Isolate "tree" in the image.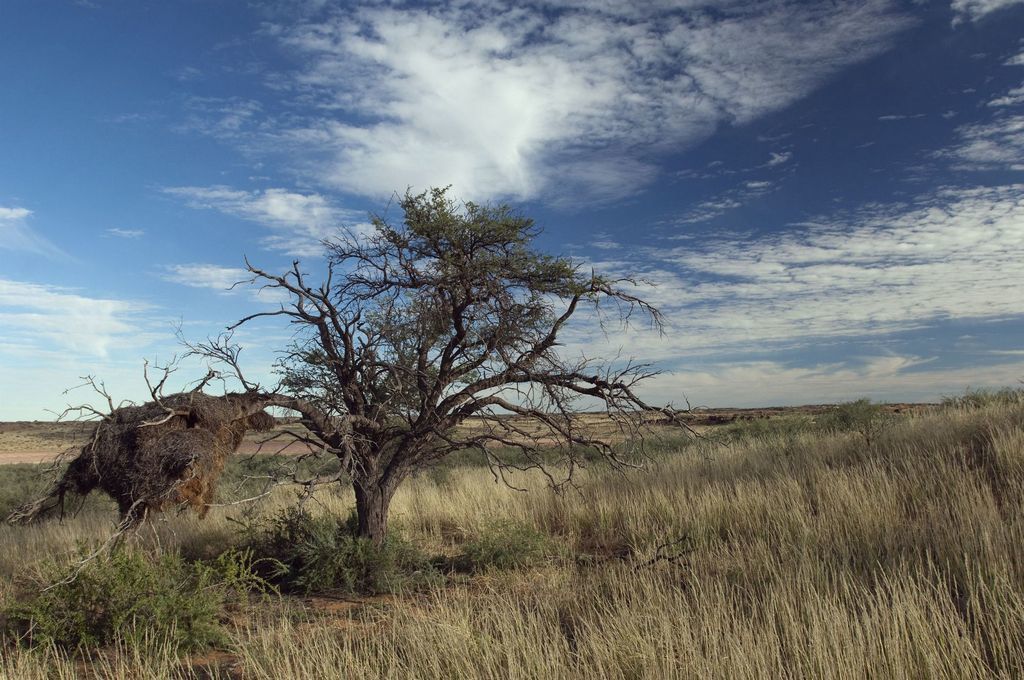
Isolated region: <bbox>51, 179, 731, 555</bbox>.
